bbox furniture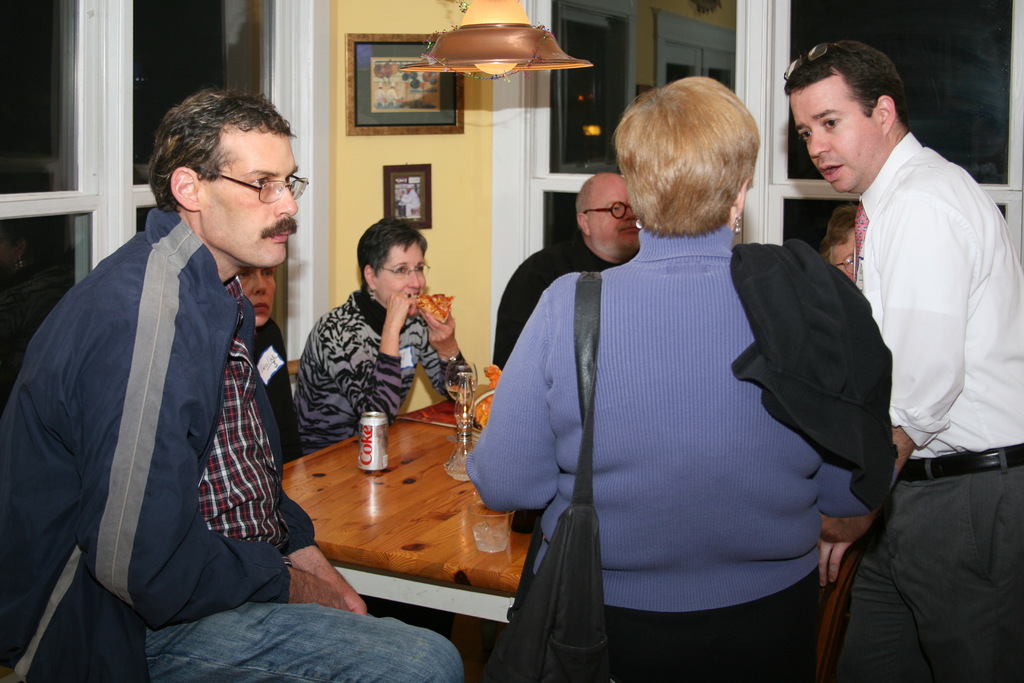
280,383,530,624
